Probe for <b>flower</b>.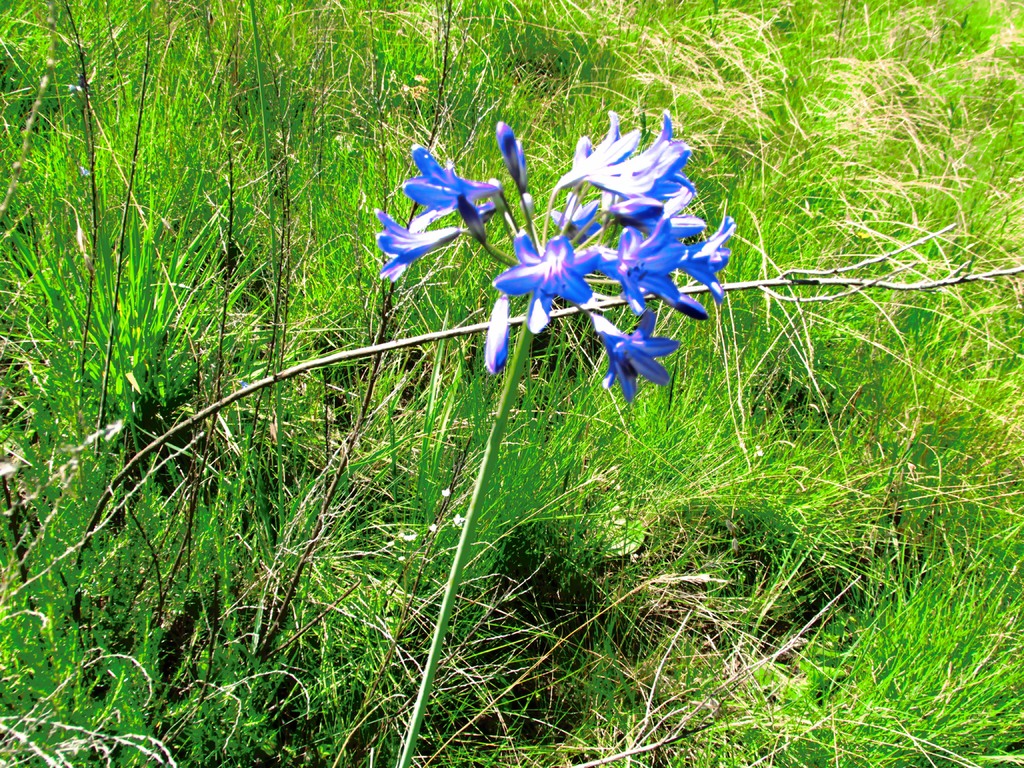
Probe result: box(396, 136, 525, 230).
